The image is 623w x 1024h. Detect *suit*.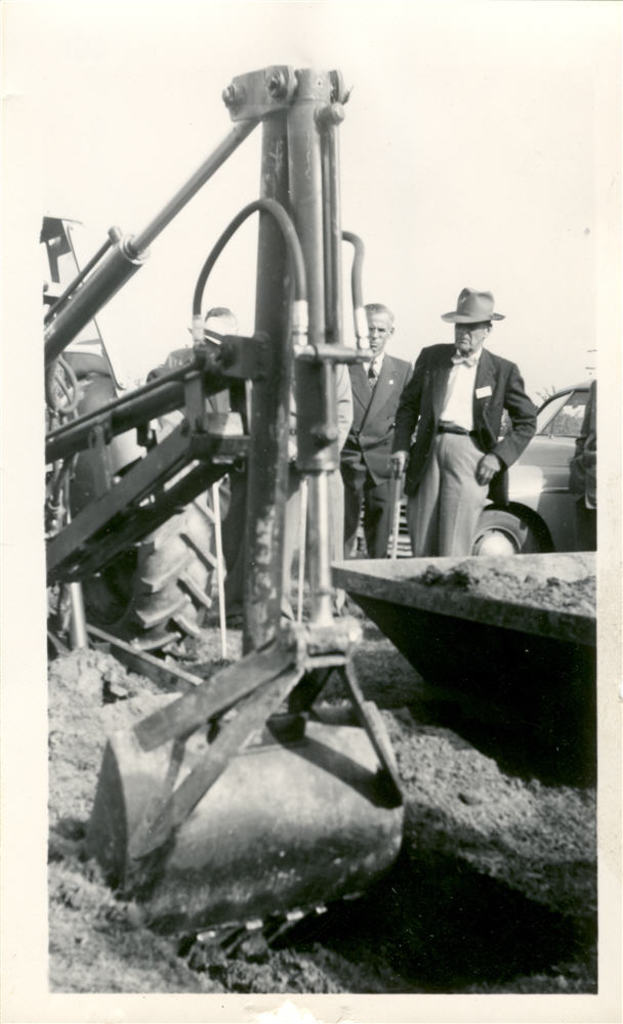
Detection: bbox(342, 348, 417, 561).
